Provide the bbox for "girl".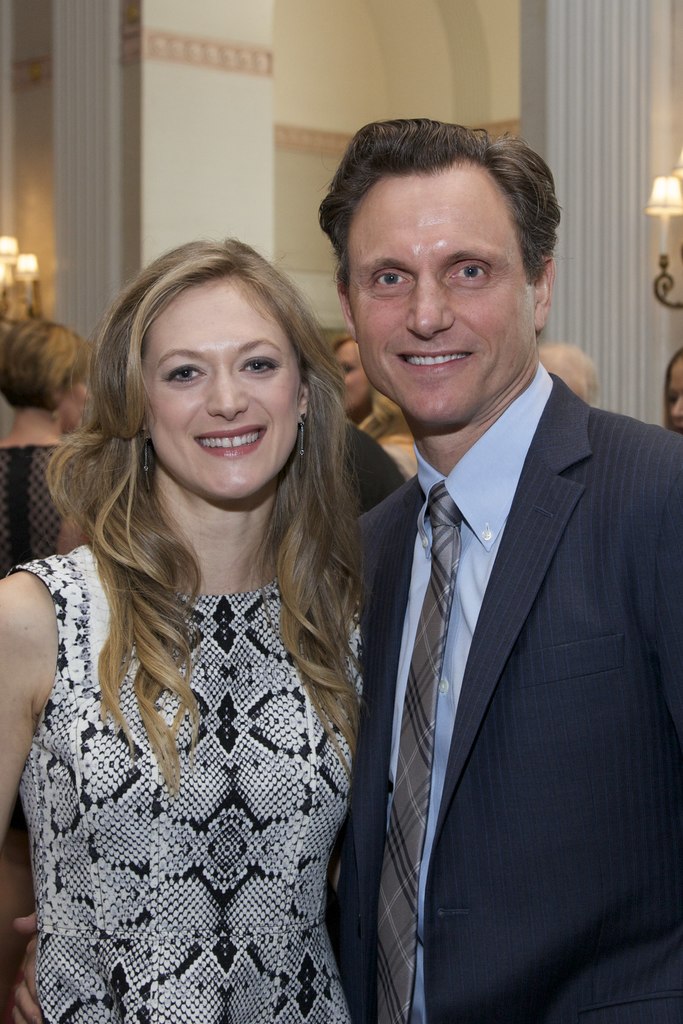
crop(328, 337, 416, 483).
